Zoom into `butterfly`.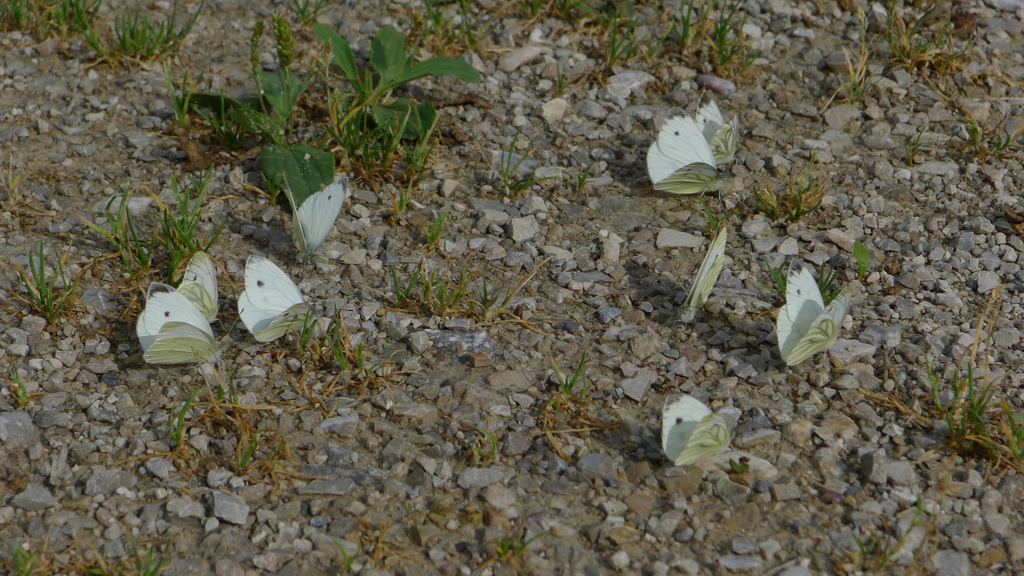
Zoom target: box(168, 247, 225, 330).
